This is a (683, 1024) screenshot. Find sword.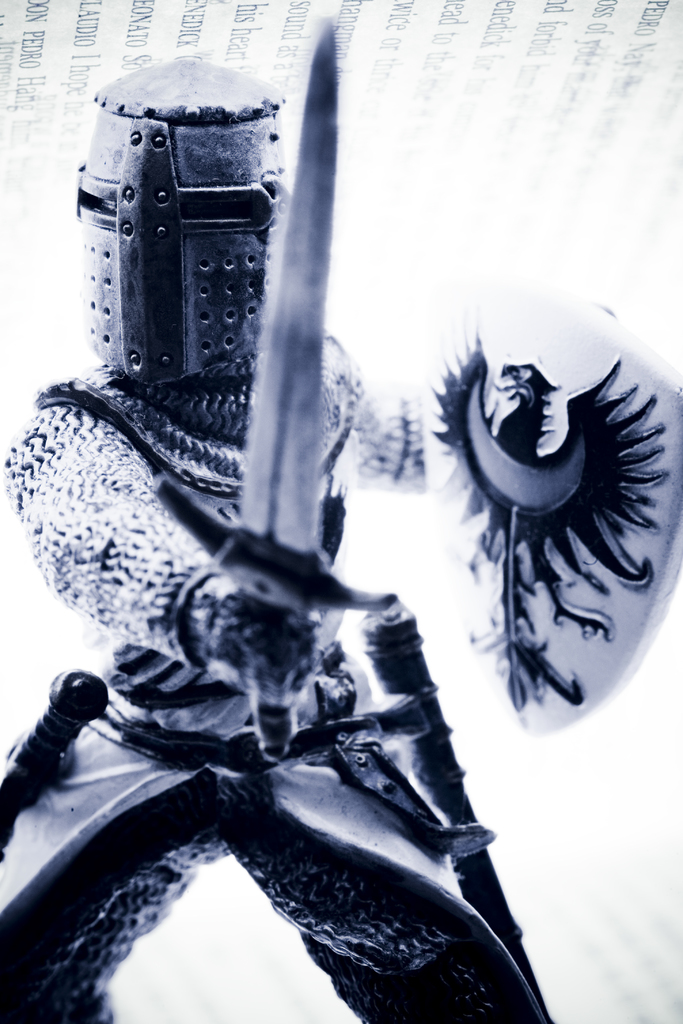
Bounding box: (x1=154, y1=31, x2=393, y2=758).
